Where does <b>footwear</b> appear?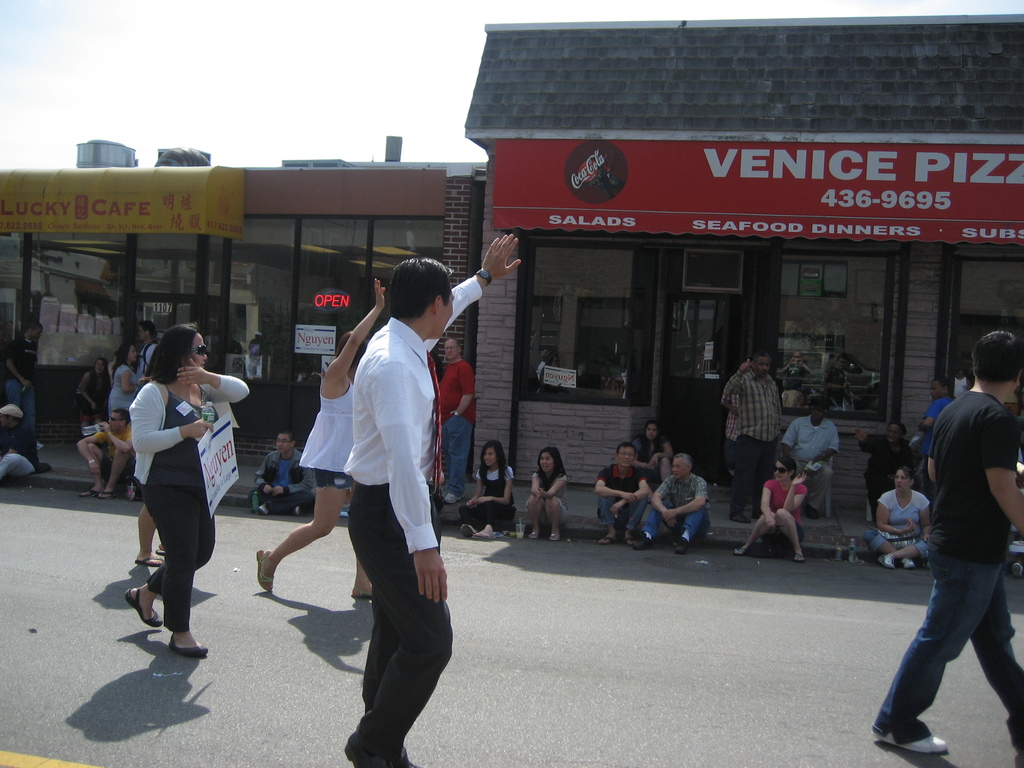
Appears at 796/557/806/564.
